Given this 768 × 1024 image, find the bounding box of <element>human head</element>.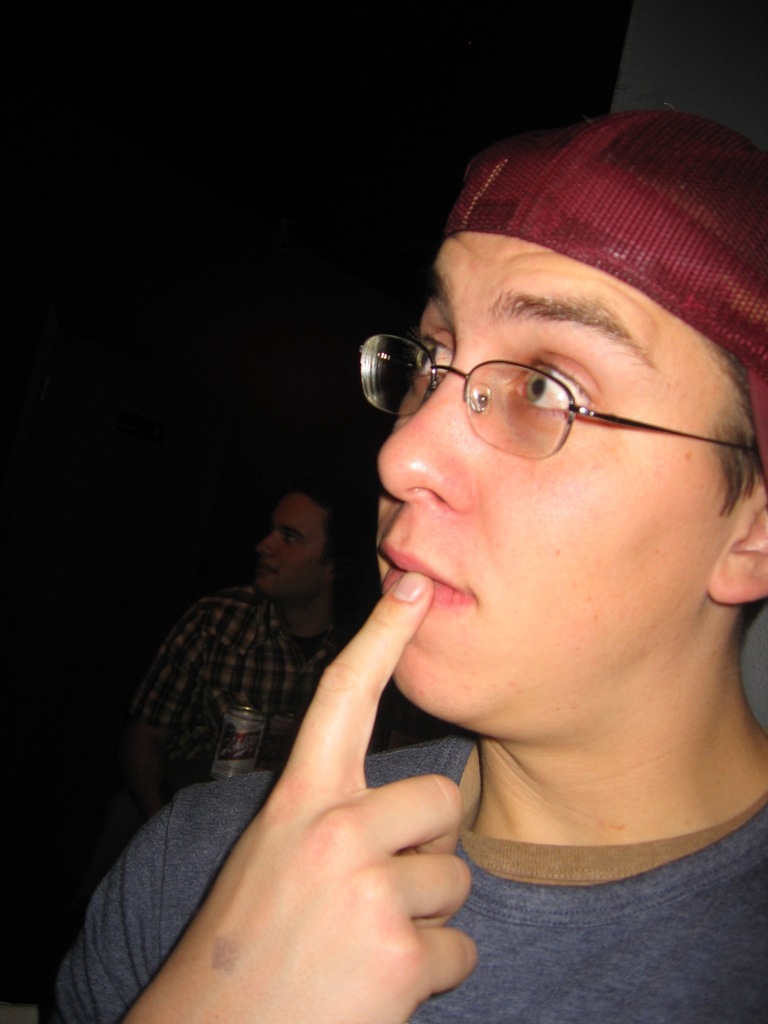
pyautogui.locateOnScreen(250, 483, 343, 602).
